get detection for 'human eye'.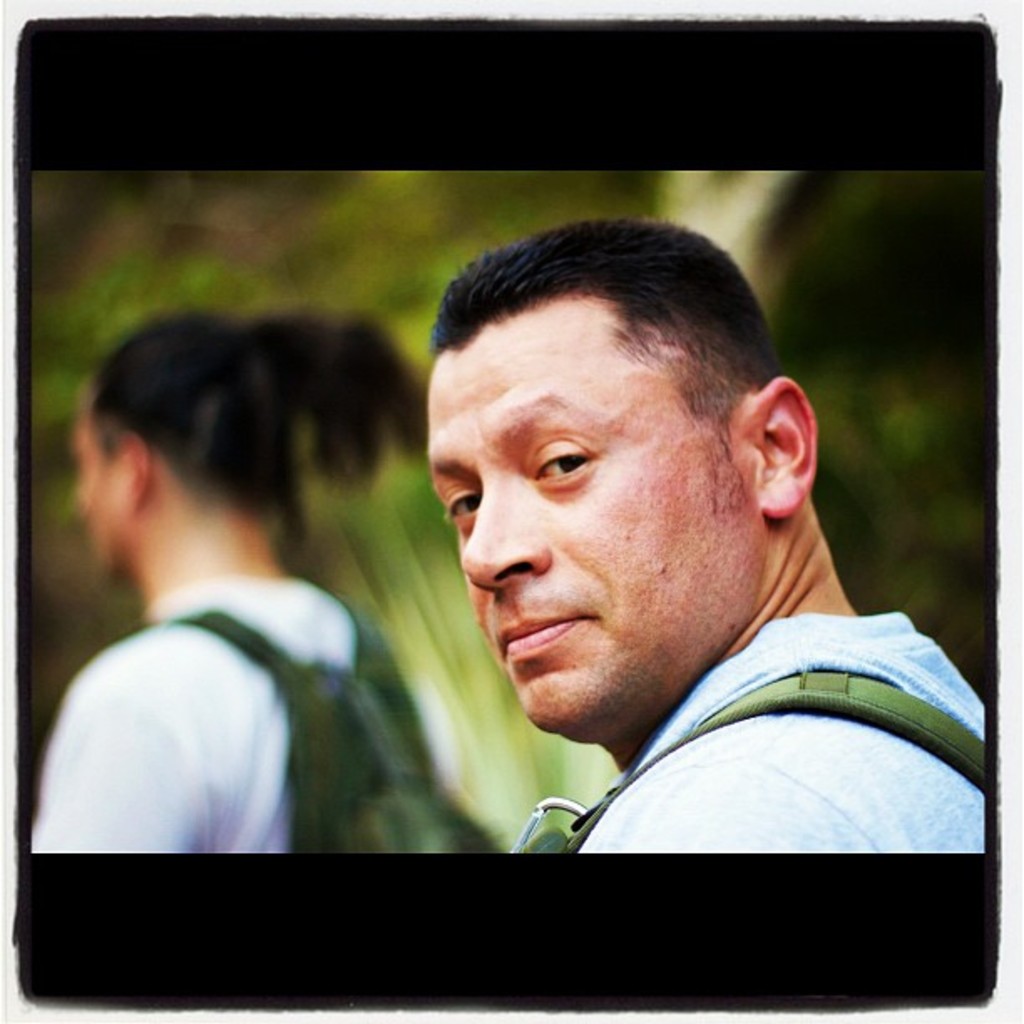
Detection: (535,440,589,480).
